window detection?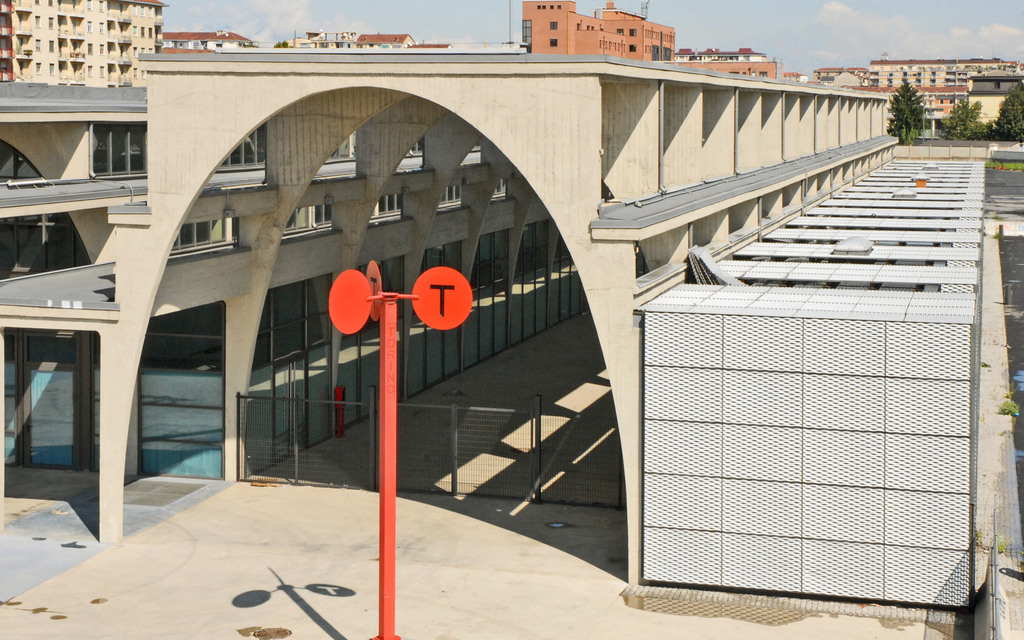
[990, 79, 1004, 93]
